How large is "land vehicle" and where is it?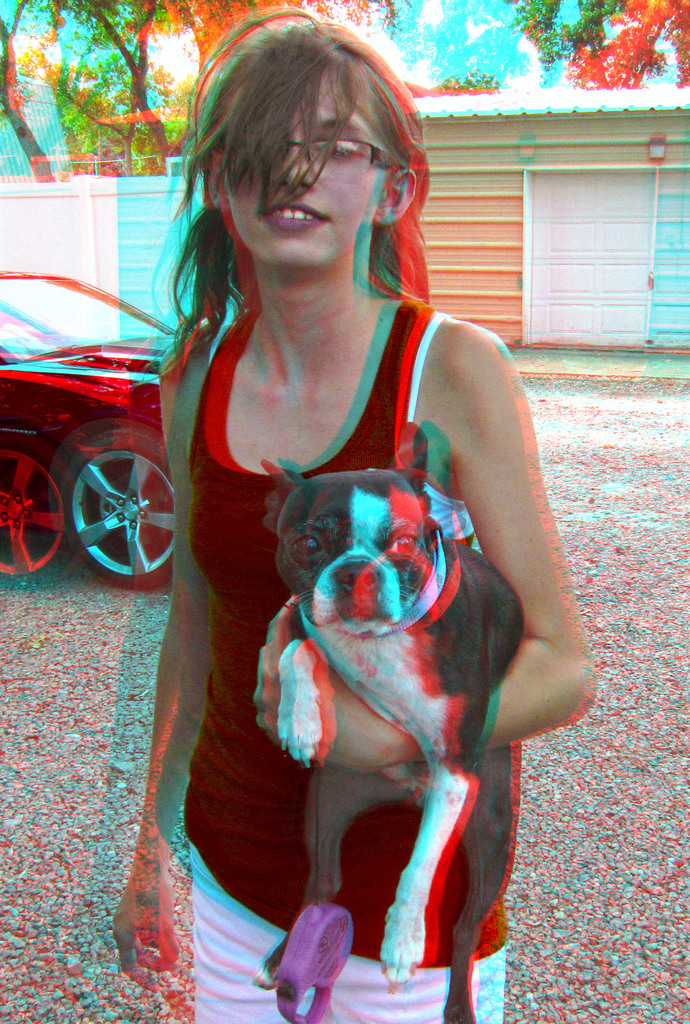
Bounding box: [0, 266, 192, 588].
